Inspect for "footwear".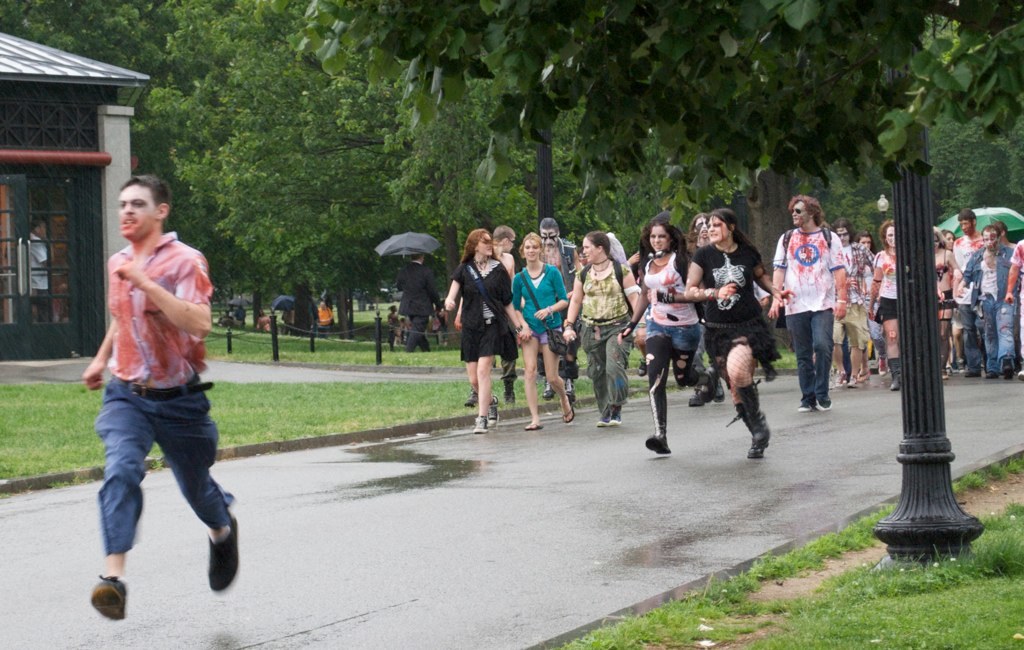
Inspection: Rect(1010, 367, 1023, 380).
